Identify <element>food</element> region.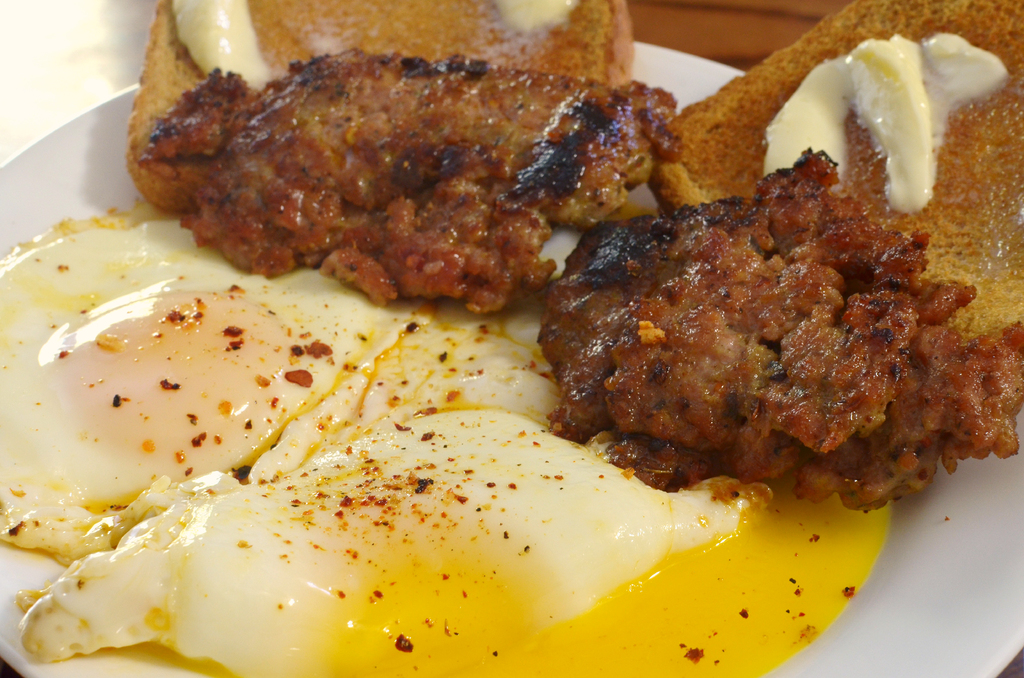
Region: <bbox>129, 52, 683, 314</bbox>.
